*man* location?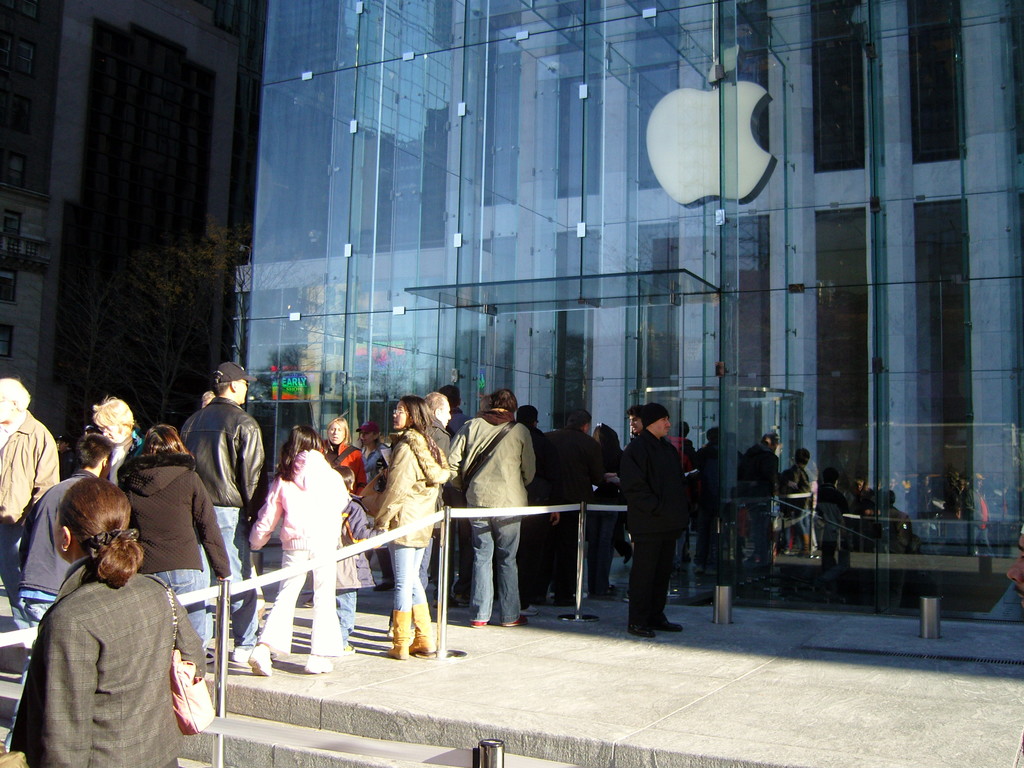
box=[427, 394, 450, 602]
